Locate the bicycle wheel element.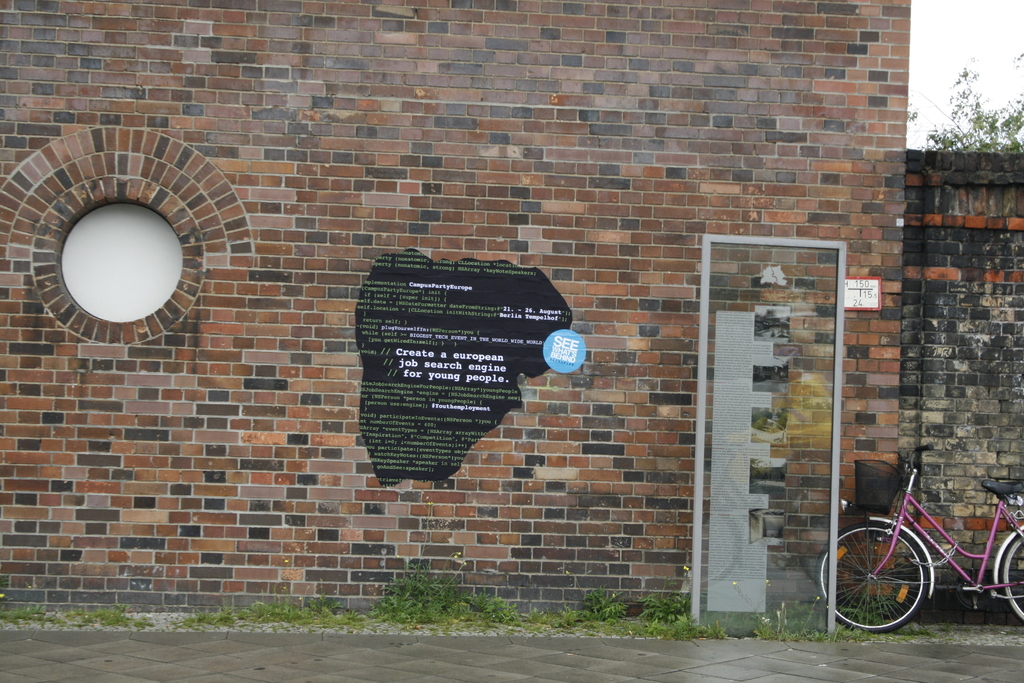
Element bbox: l=837, t=519, r=955, b=636.
